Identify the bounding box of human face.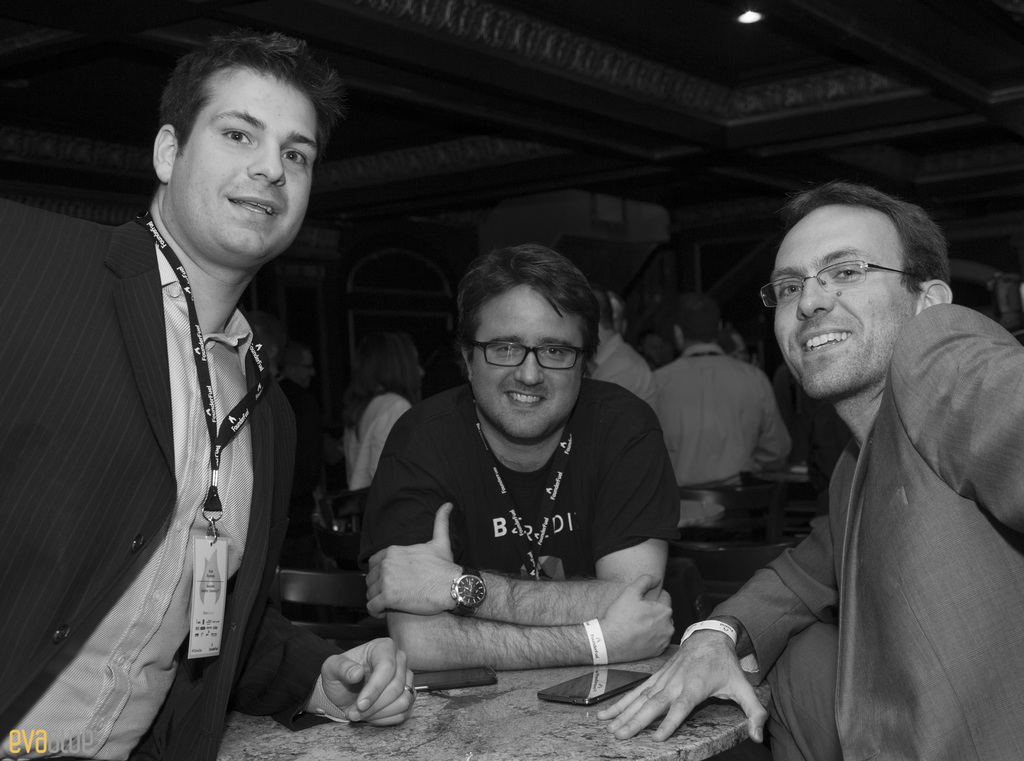
pyautogui.locateOnScreen(171, 62, 321, 257).
